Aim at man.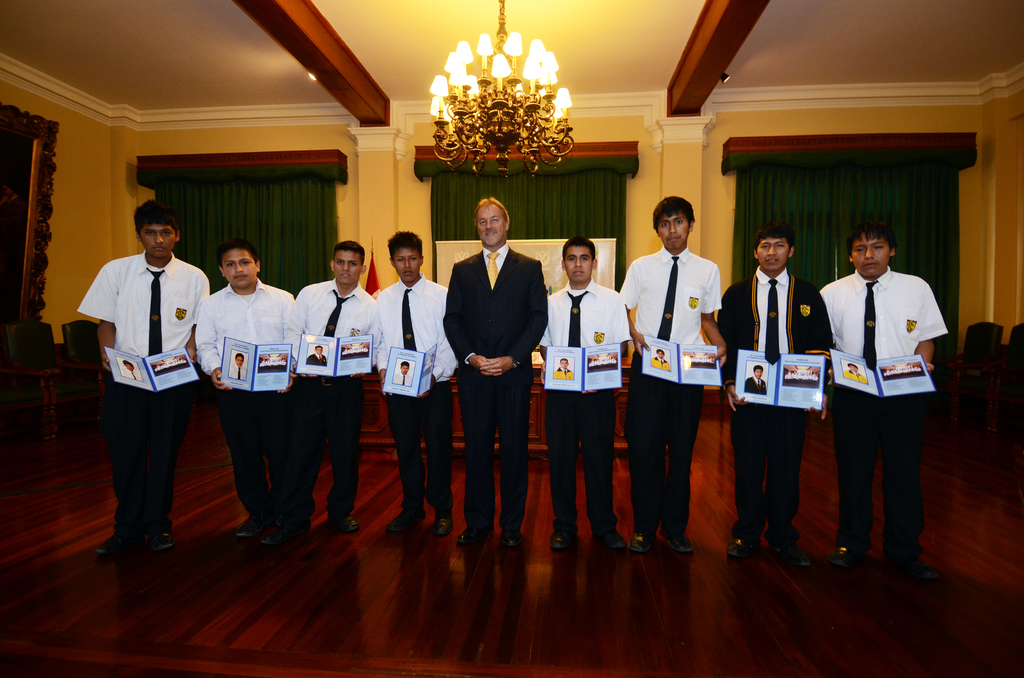
Aimed at (x1=120, y1=357, x2=143, y2=380).
